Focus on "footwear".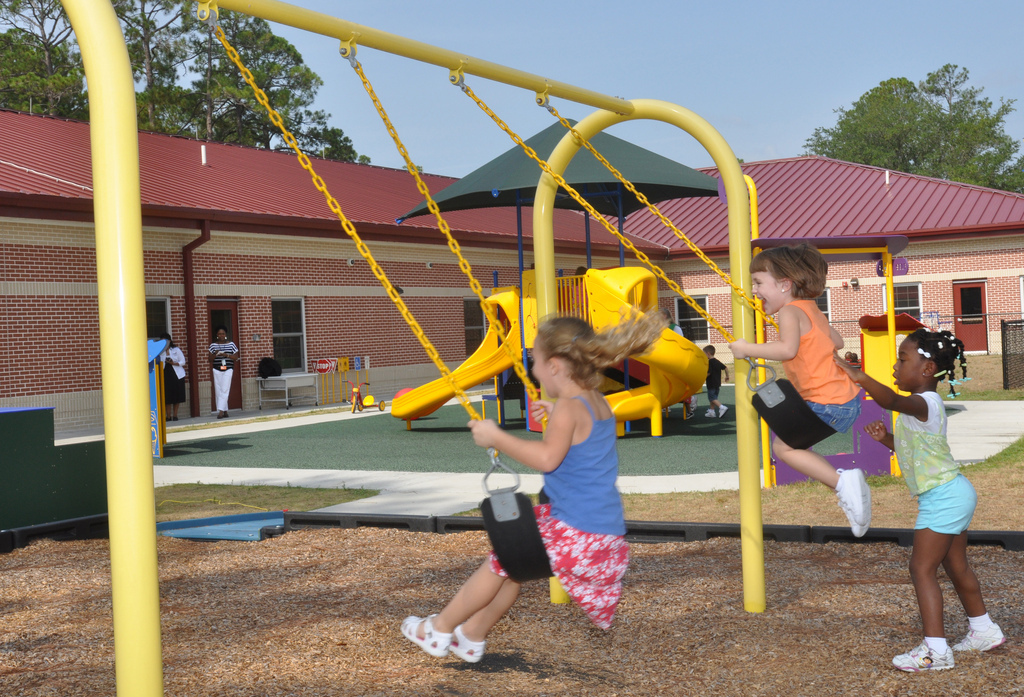
Focused at (705, 410, 714, 418).
